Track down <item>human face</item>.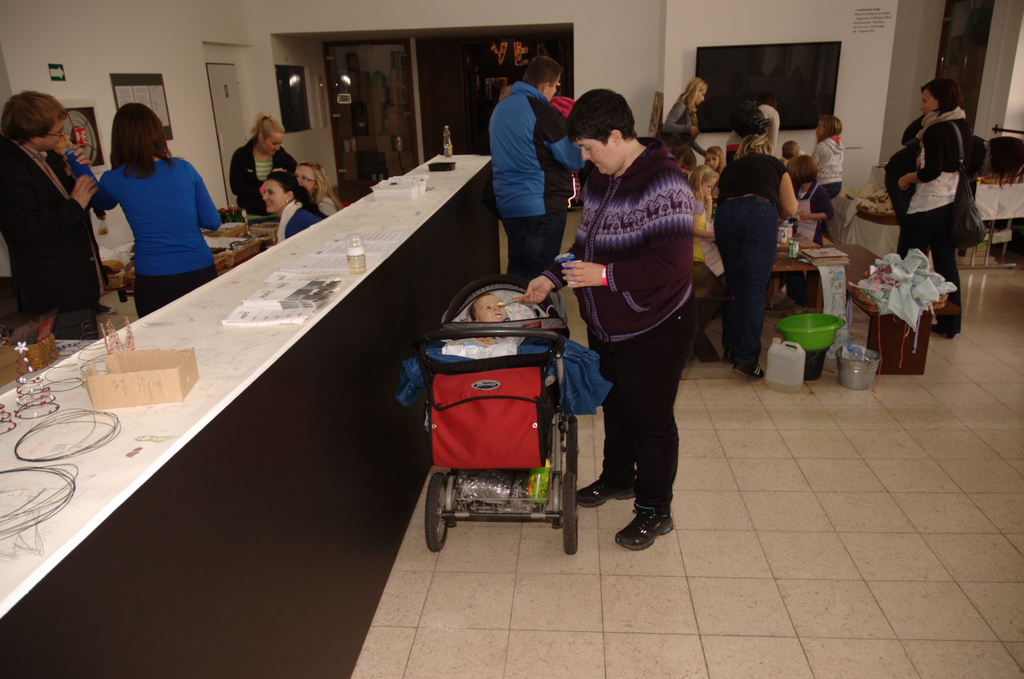
Tracked to crop(260, 181, 285, 213).
